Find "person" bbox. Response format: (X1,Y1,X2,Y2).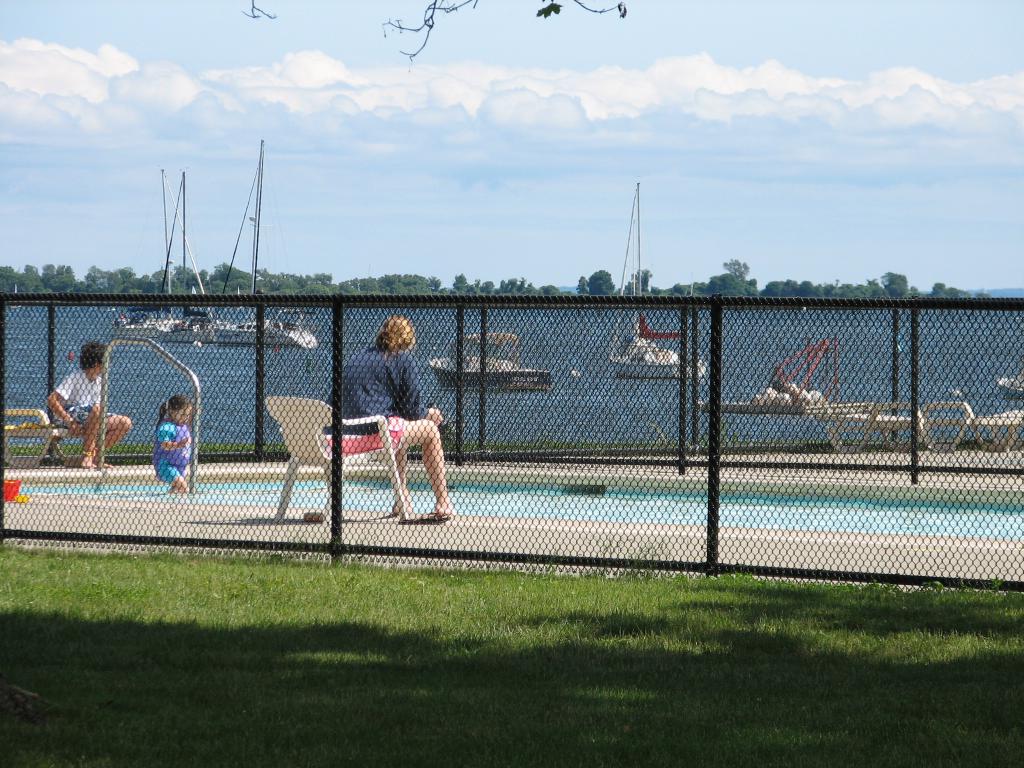
(355,326,445,540).
